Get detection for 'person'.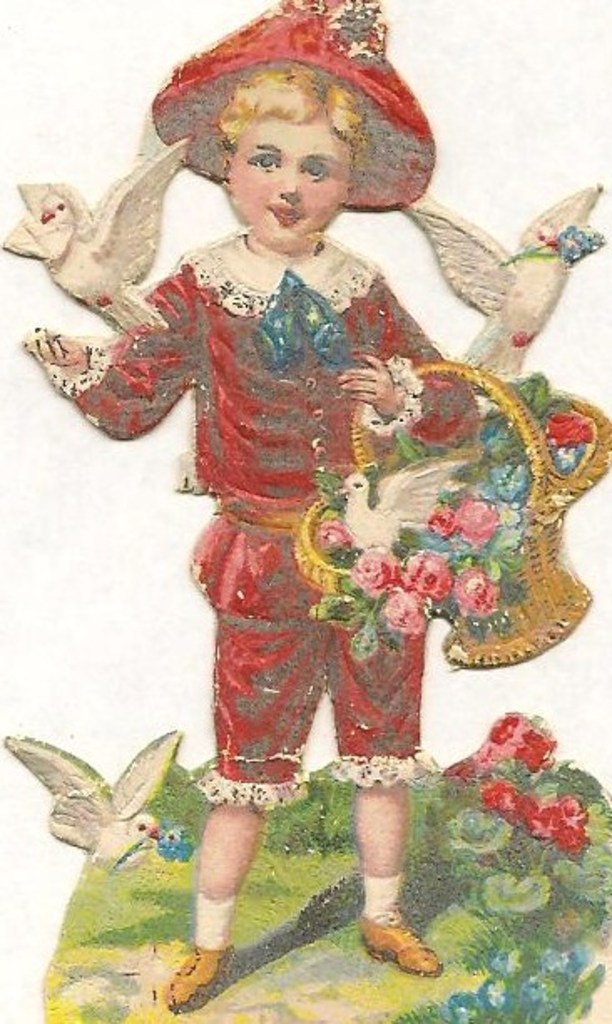
Detection: bbox(43, 23, 555, 975).
